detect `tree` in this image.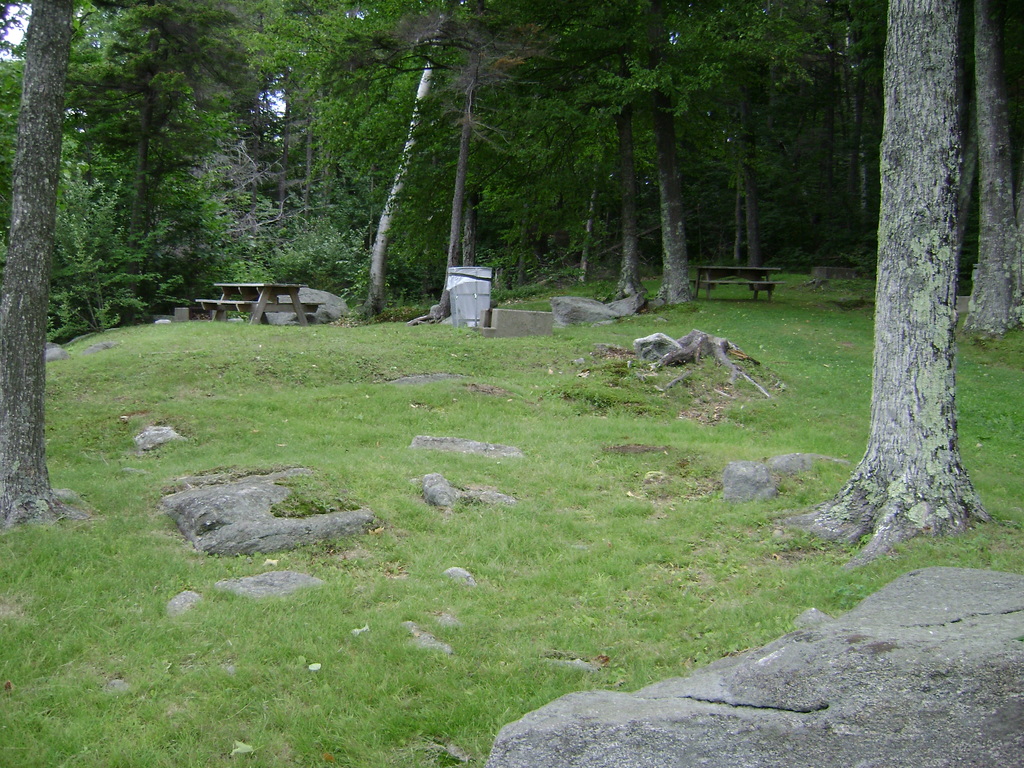
Detection: Rect(0, 0, 253, 303).
